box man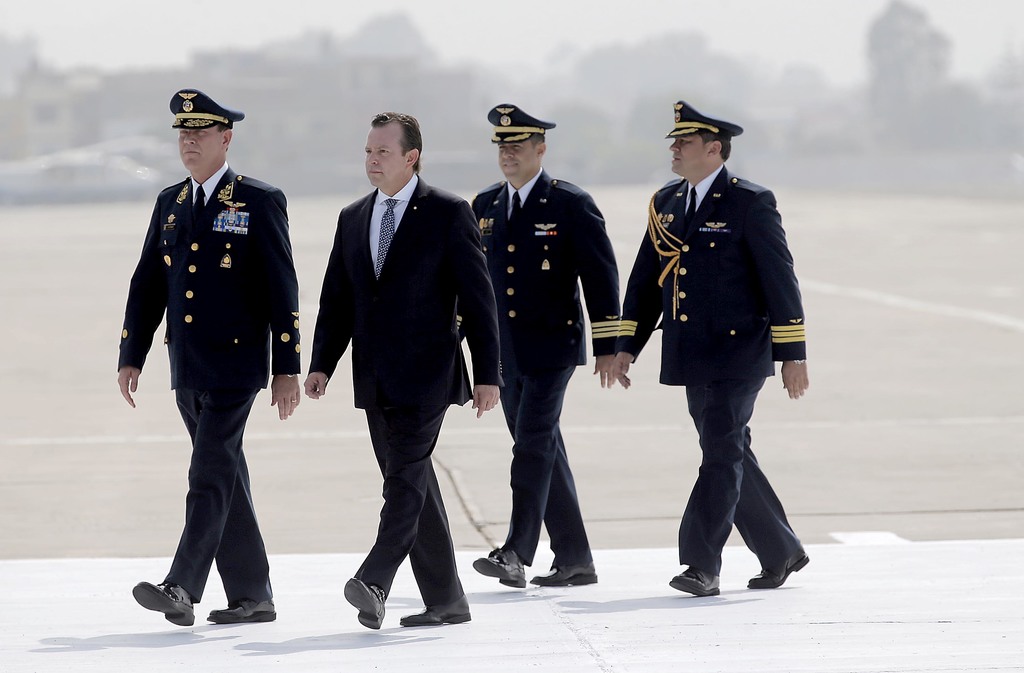
298,97,487,631
